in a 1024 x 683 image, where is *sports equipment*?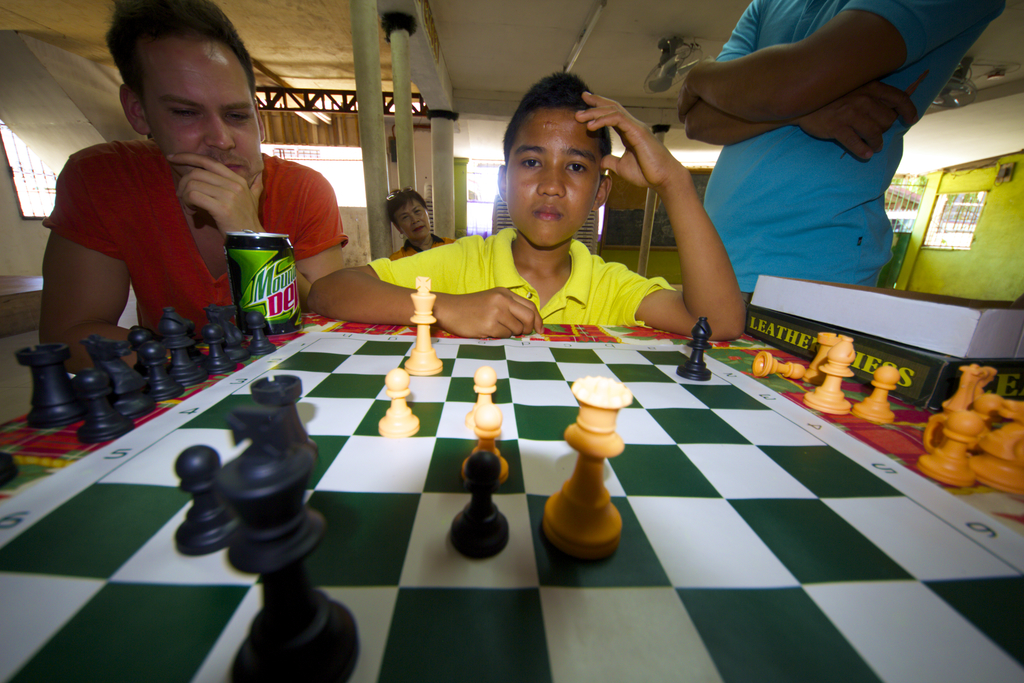
left=202, top=321, right=239, bottom=377.
